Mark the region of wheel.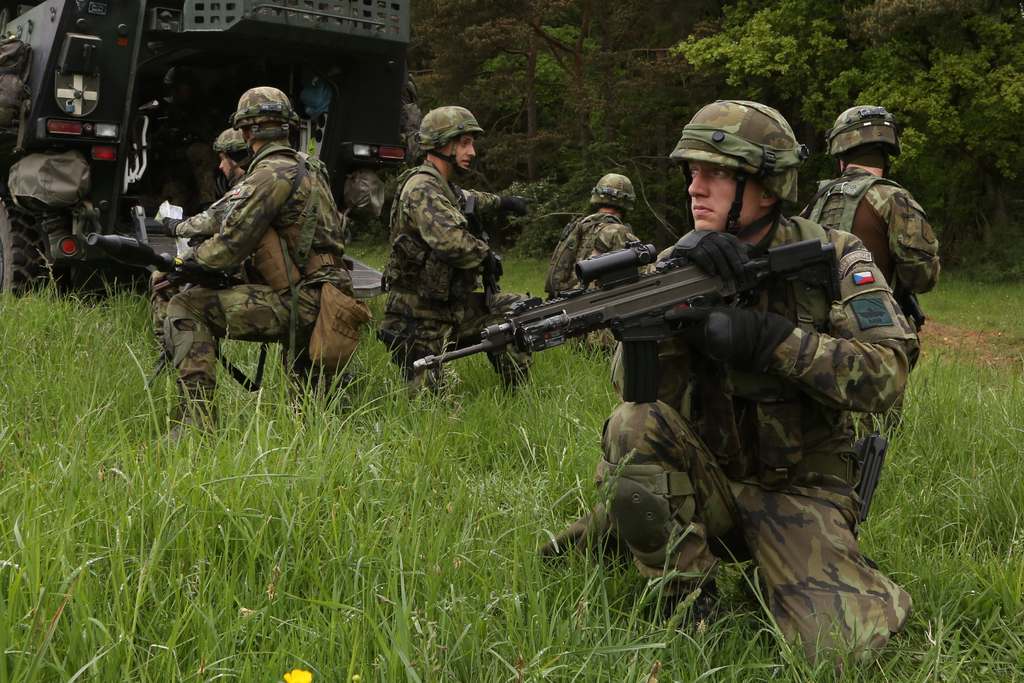
Region: {"left": 0, "top": 196, "right": 72, "bottom": 307}.
